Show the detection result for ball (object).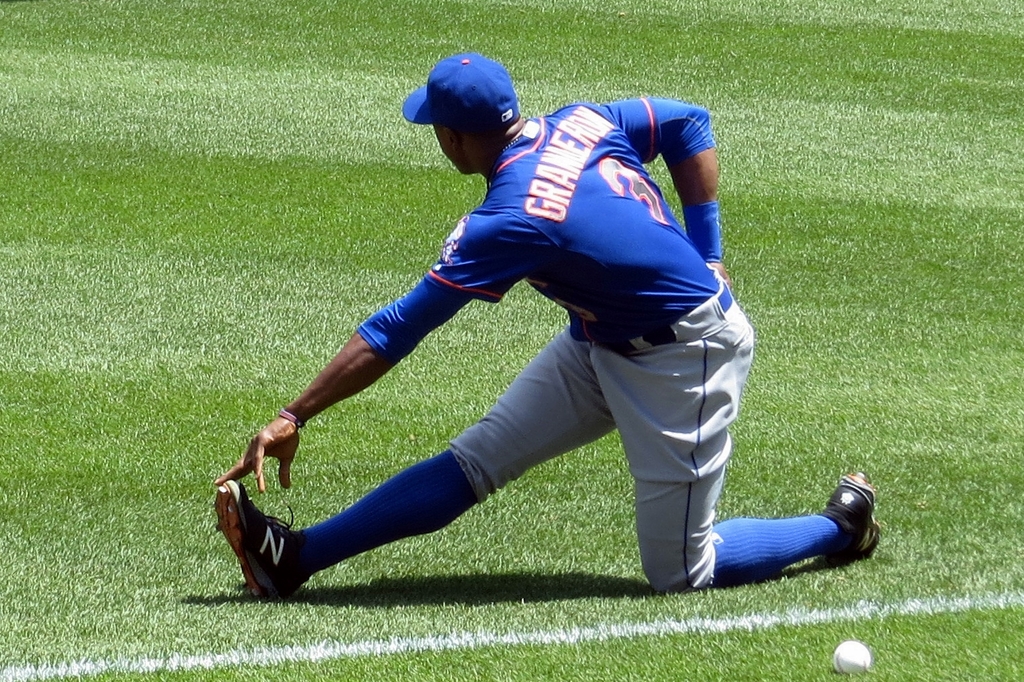
<box>831,642,867,673</box>.
